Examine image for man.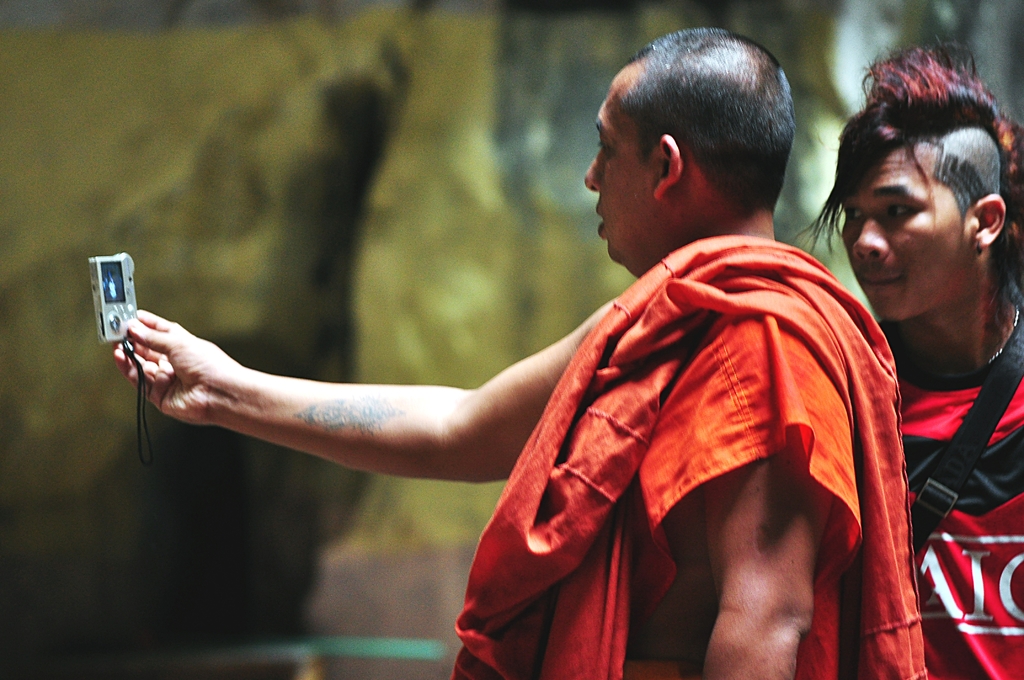
Examination result: region(794, 34, 1023, 679).
